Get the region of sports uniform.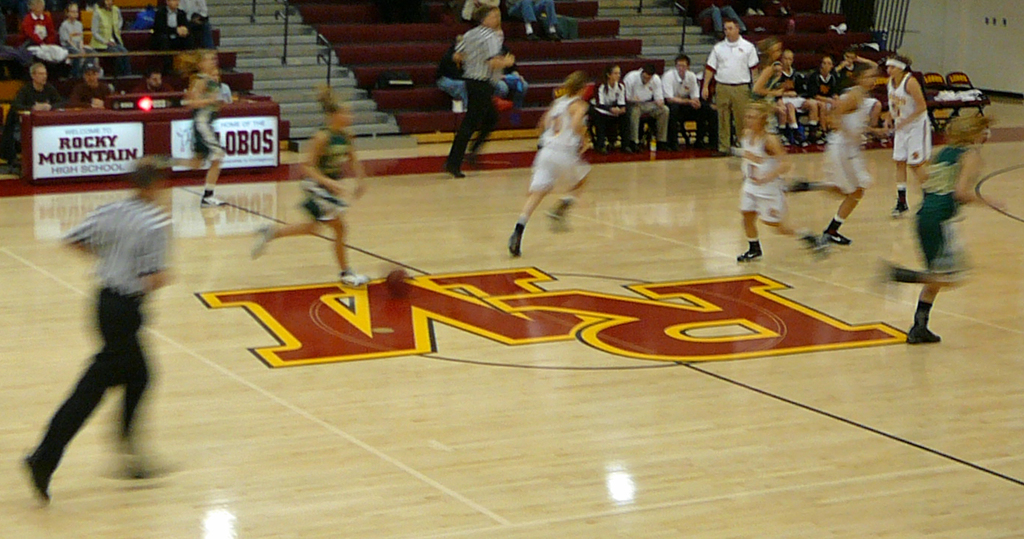
(left=186, top=72, right=226, bottom=158).
